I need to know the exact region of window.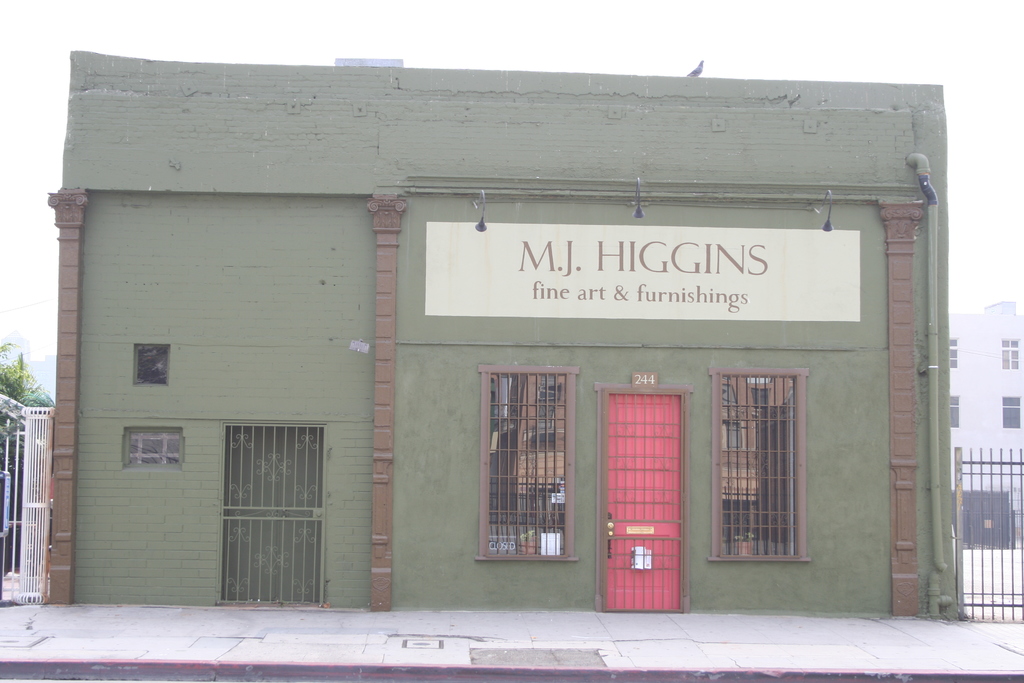
Region: box(477, 369, 577, 564).
